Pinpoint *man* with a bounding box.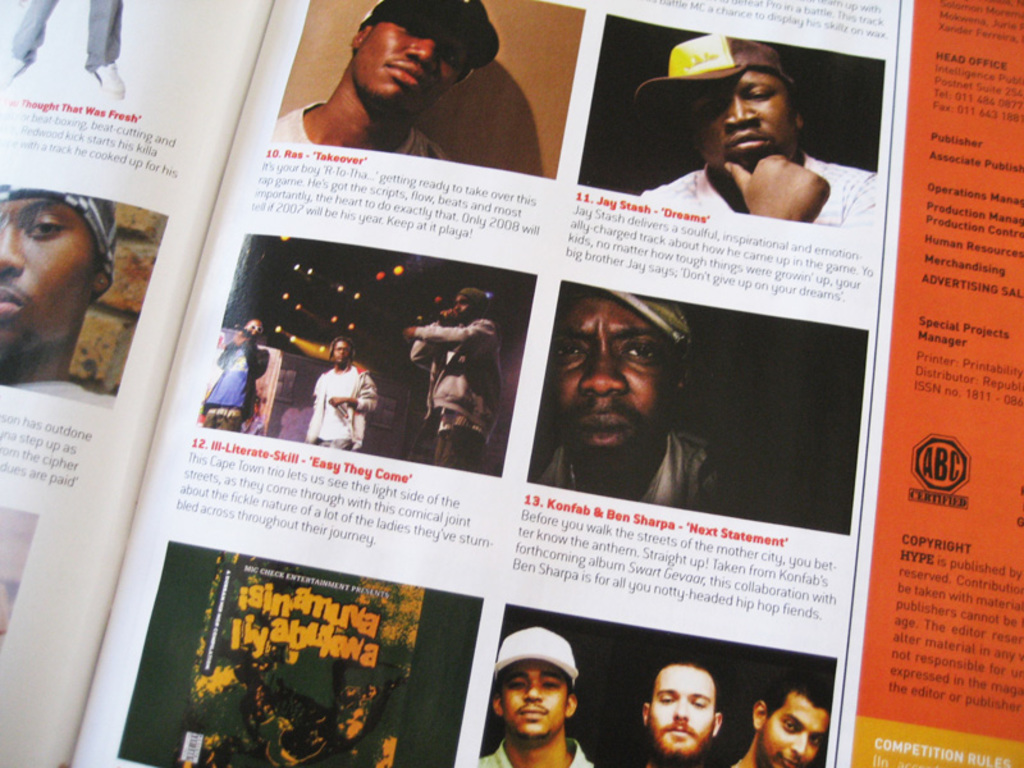
bbox=(477, 628, 599, 767).
